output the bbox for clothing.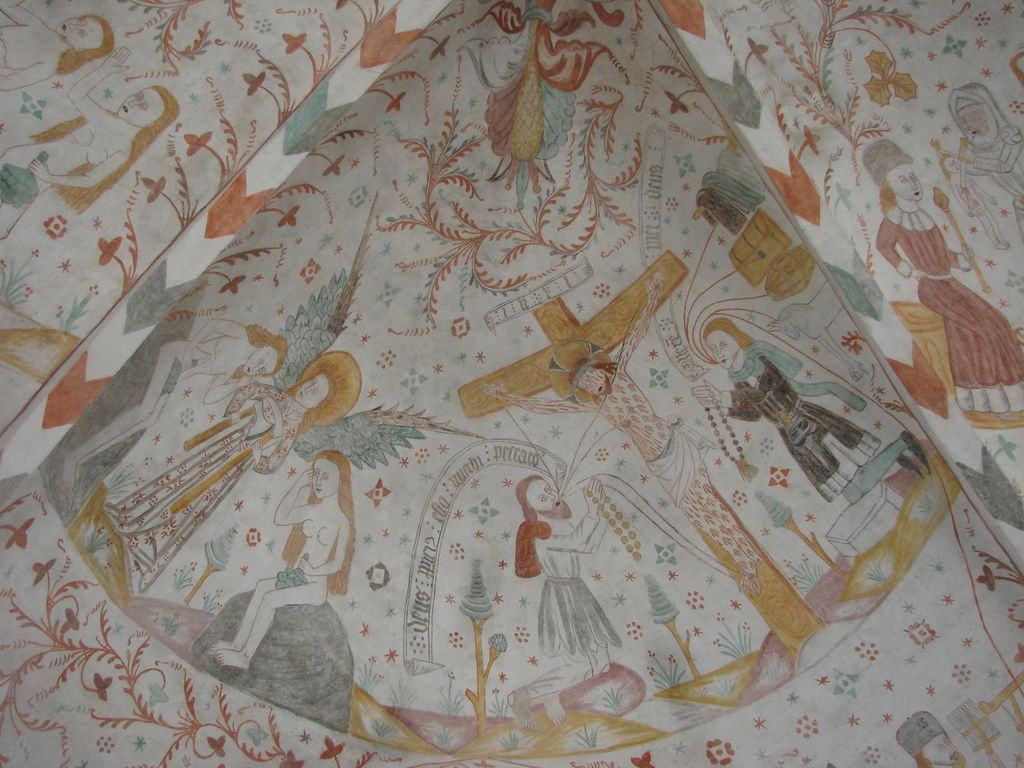
x1=725, y1=341, x2=883, y2=501.
